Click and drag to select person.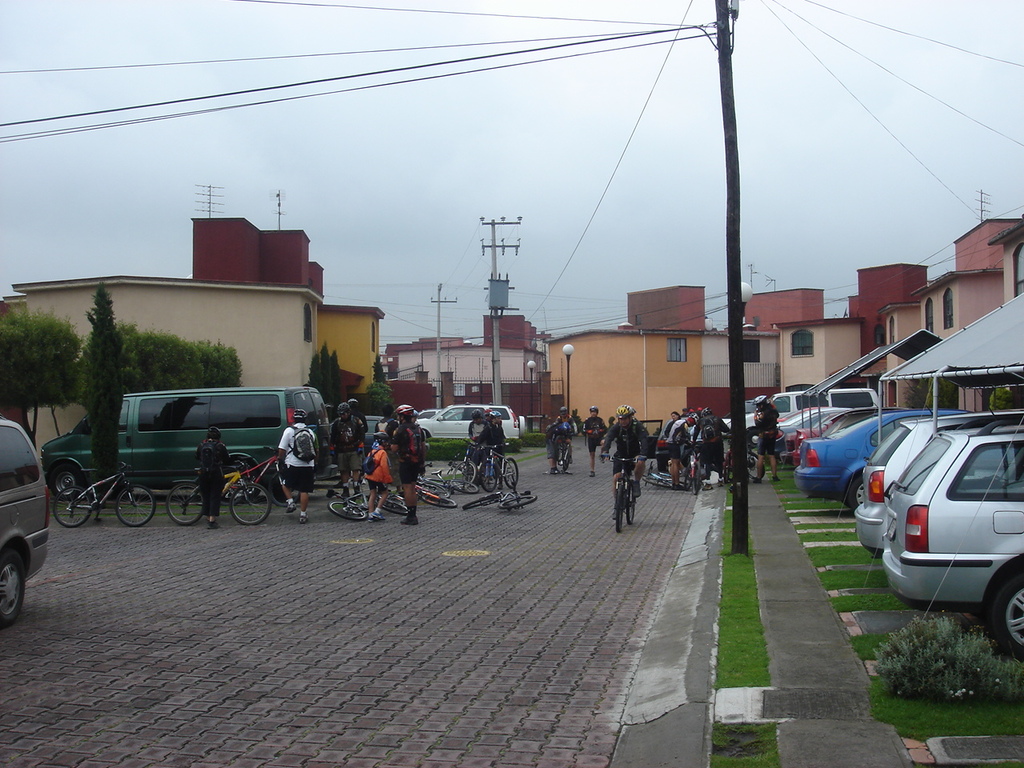
Selection: crop(392, 405, 424, 523).
